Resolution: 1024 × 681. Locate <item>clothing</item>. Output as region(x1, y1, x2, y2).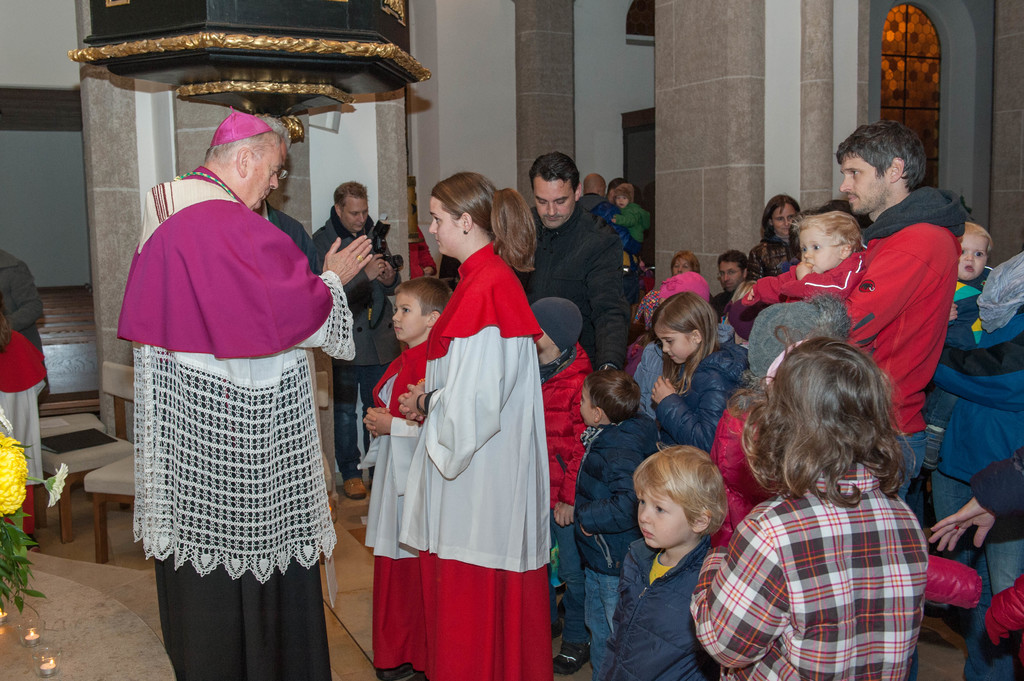
region(518, 200, 625, 362).
